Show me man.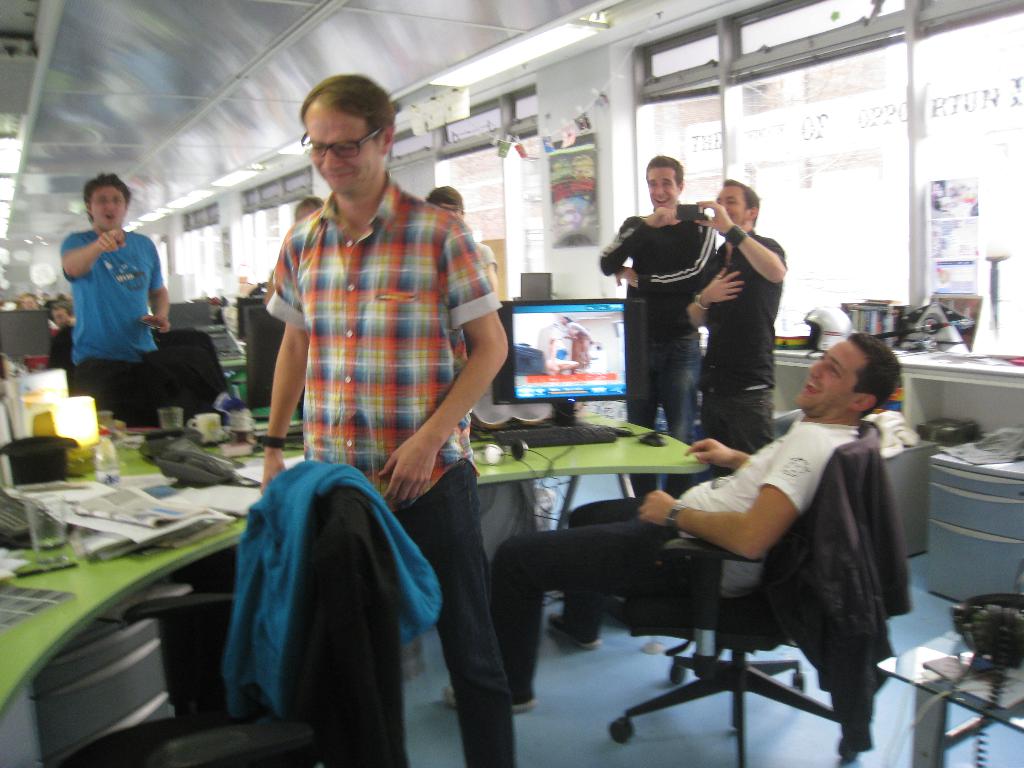
man is here: bbox=[60, 166, 173, 397].
